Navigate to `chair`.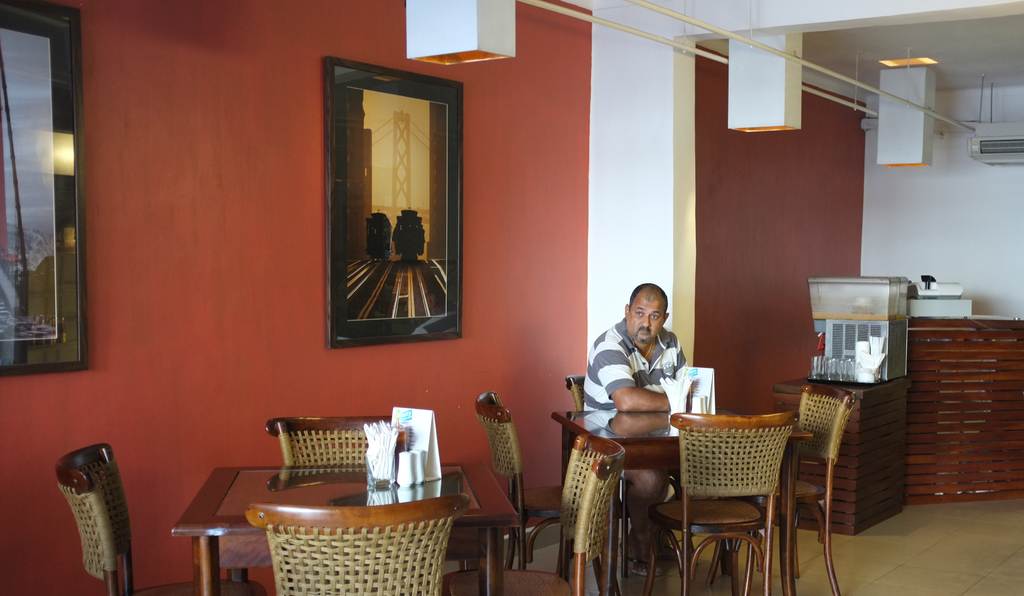
Navigation target: (left=244, top=492, right=472, bottom=595).
